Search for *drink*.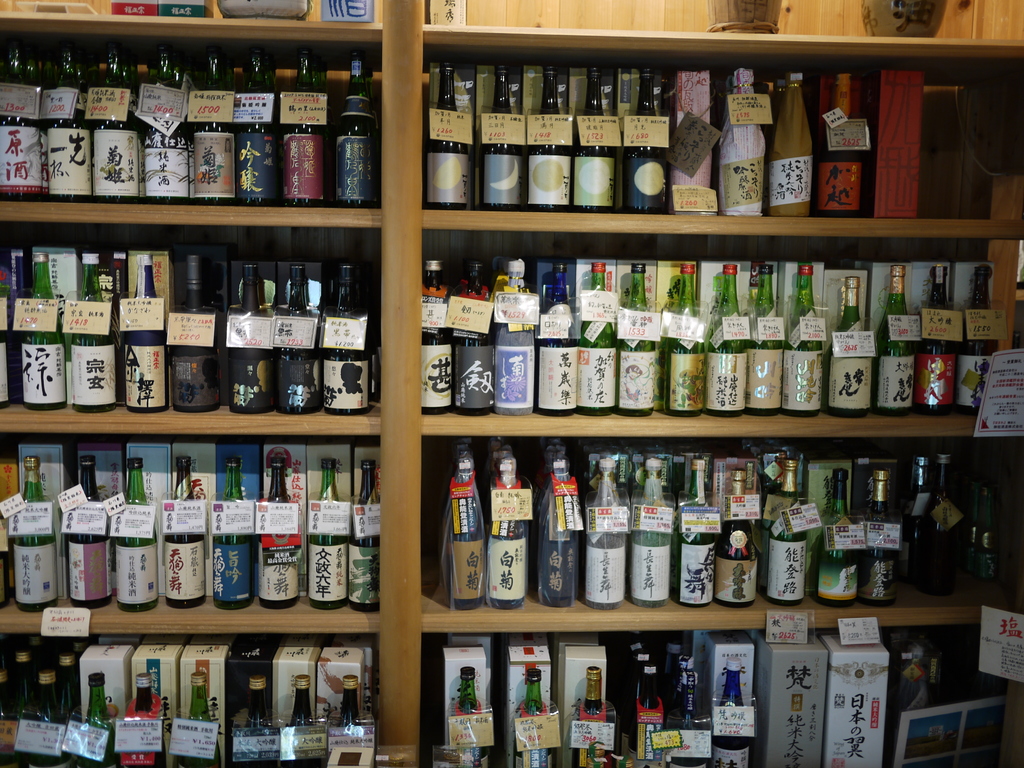
Found at [816, 471, 856, 605].
